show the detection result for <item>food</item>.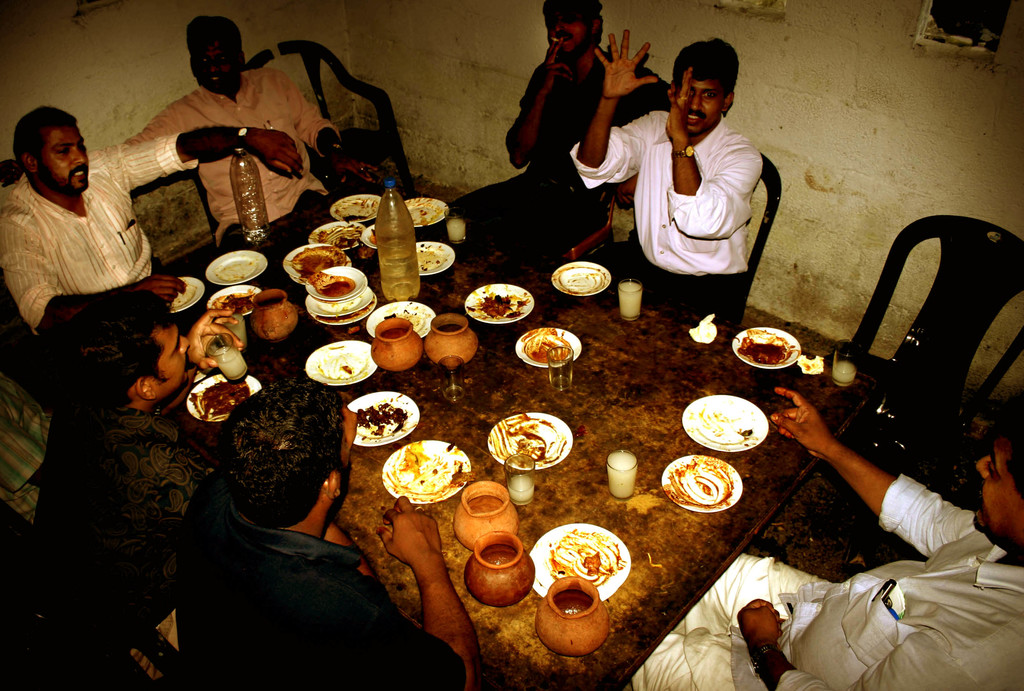
region(314, 272, 371, 298).
